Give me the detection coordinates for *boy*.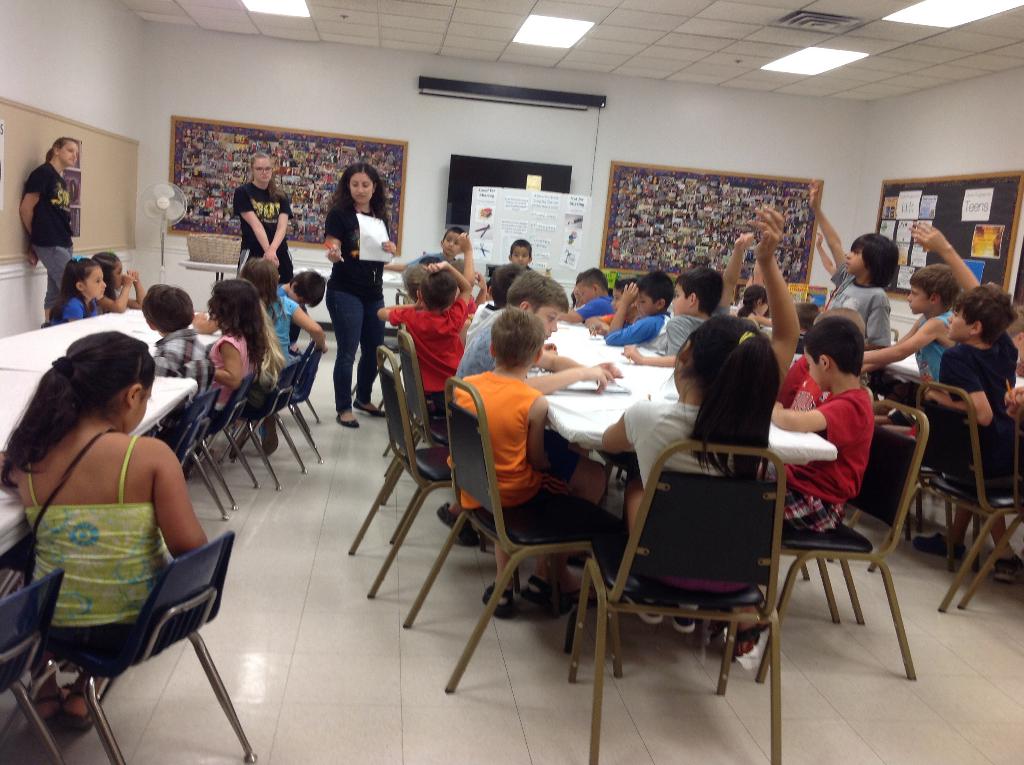
[left=143, top=284, right=214, bottom=412].
